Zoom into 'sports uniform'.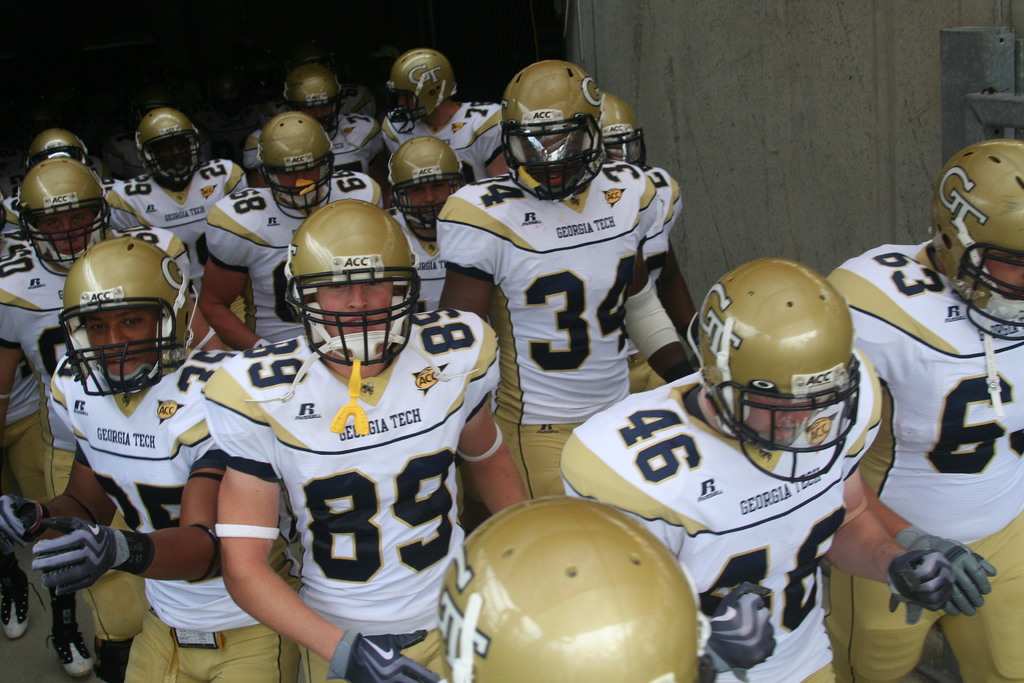
Zoom target: (439,495,703,680).
